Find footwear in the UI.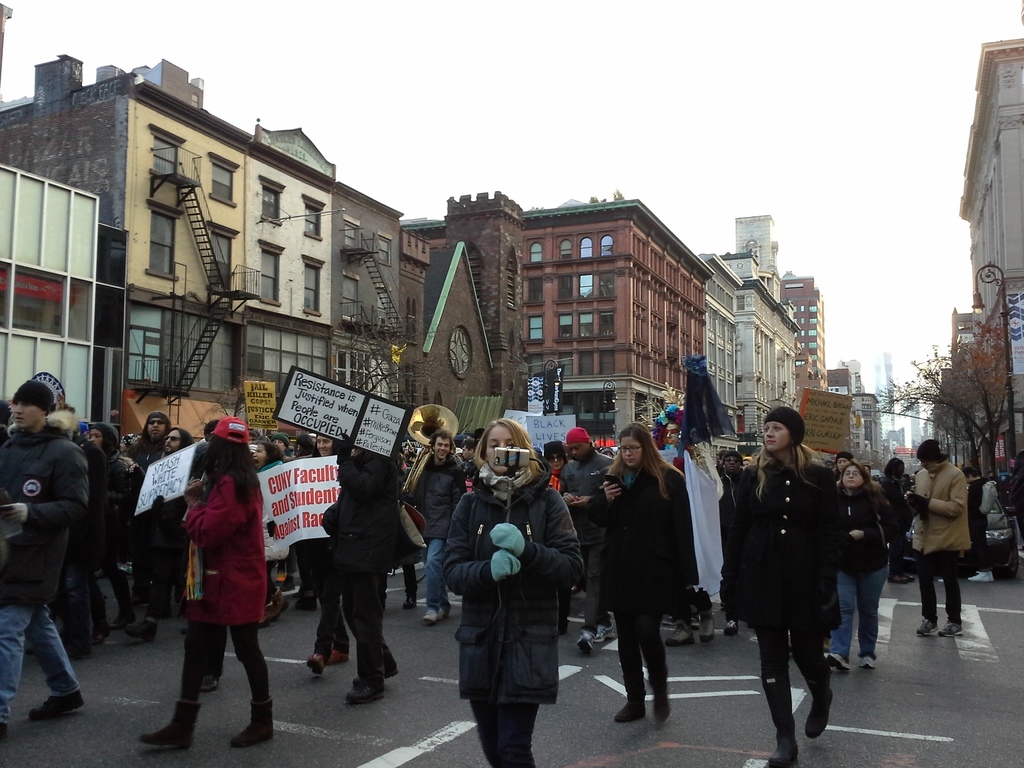
UI element at 230,698,276,744.
